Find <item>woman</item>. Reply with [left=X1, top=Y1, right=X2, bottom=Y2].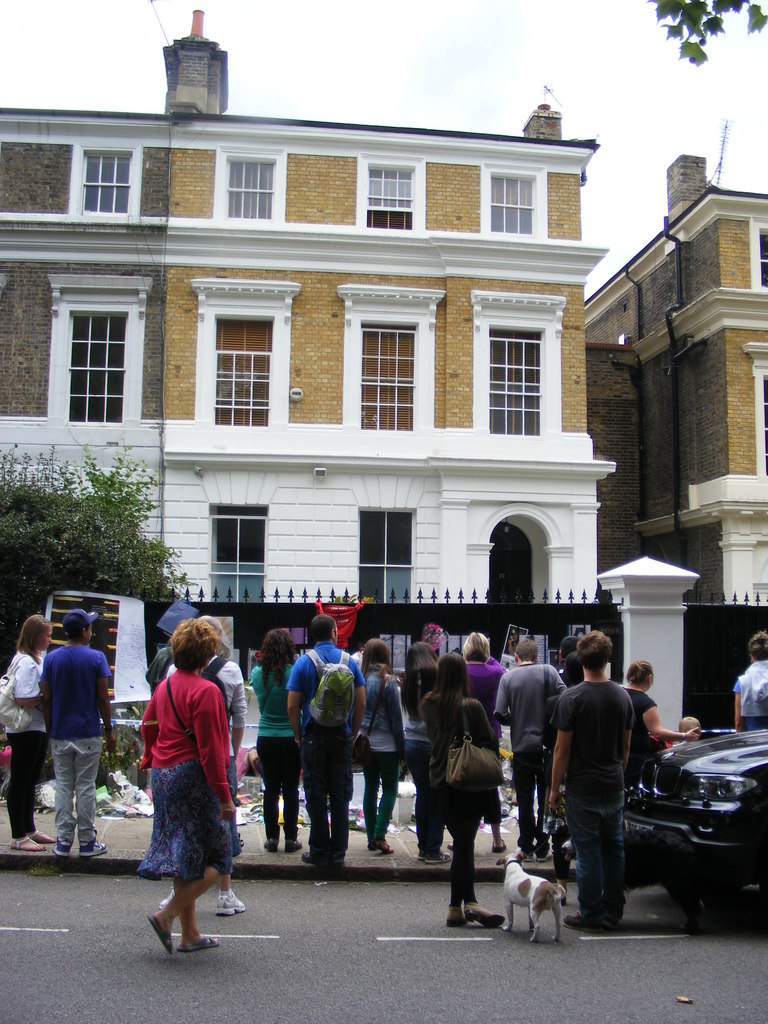
[left=394, top=634, right=450, bottom=867].
